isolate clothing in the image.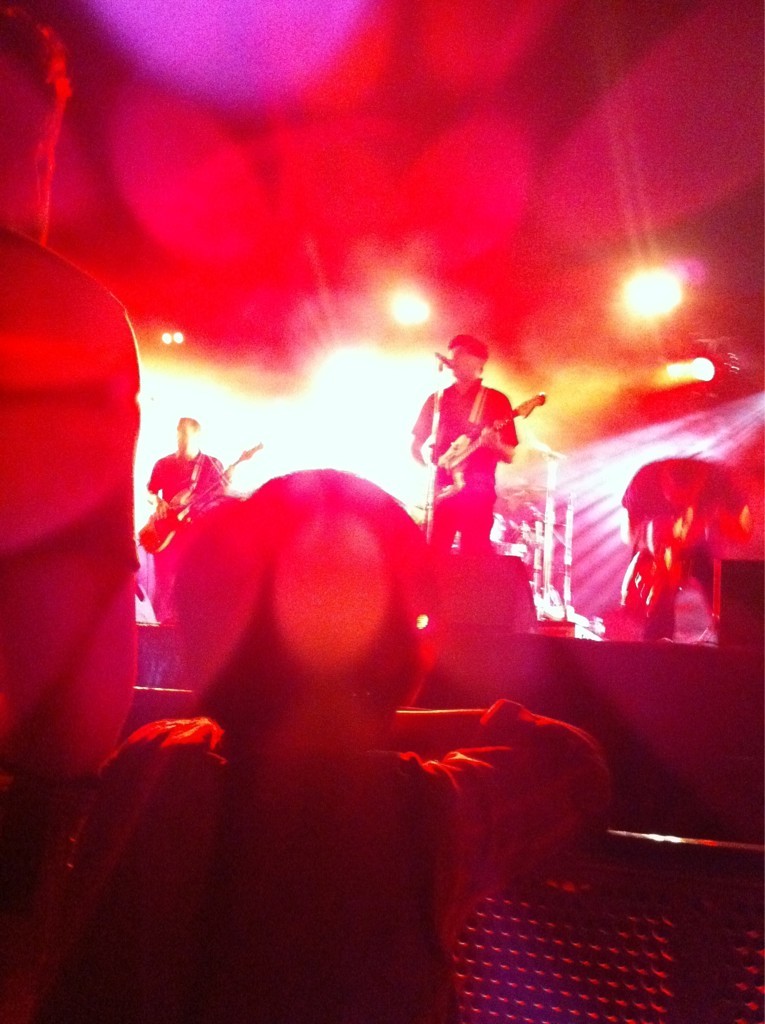
Isolated region: bbox(38, 689, 615, 1023).
